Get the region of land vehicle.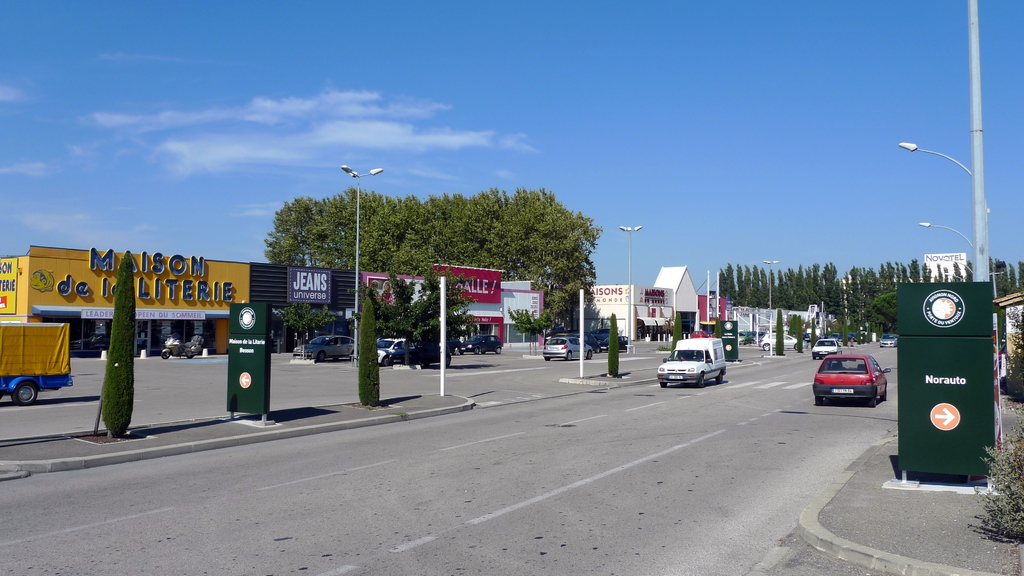
l=290, t=333, r=355, b=365.
